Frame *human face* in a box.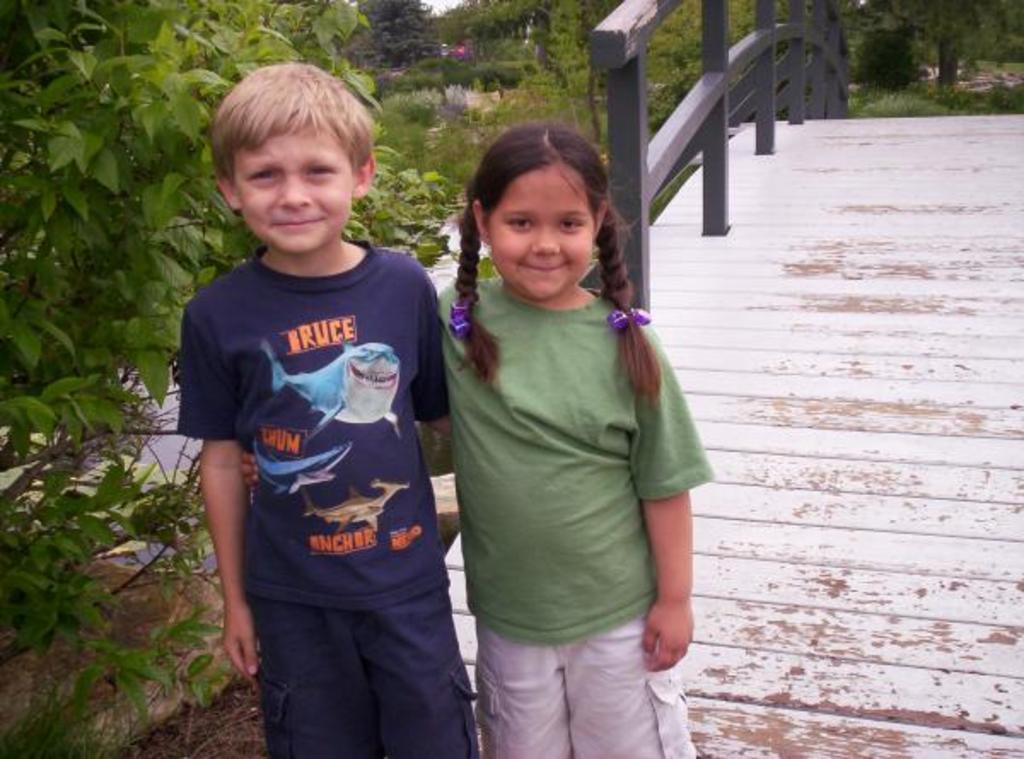
x1=486, y1=162, x2=592, y2=297.
